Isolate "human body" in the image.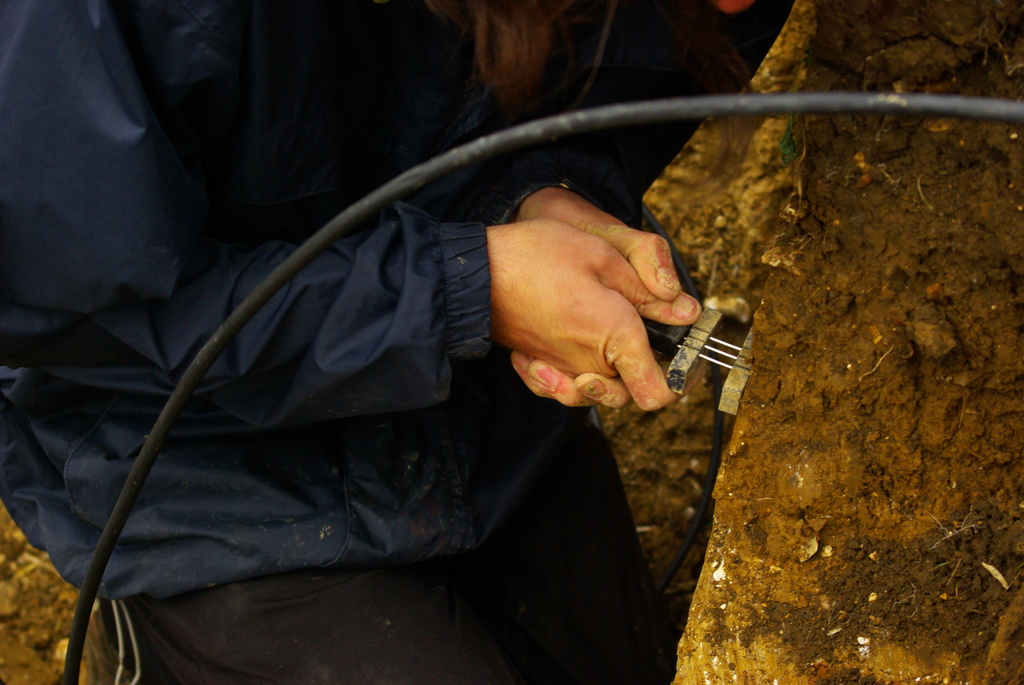
Isolated region: rect(0, 0, 798, 684).
